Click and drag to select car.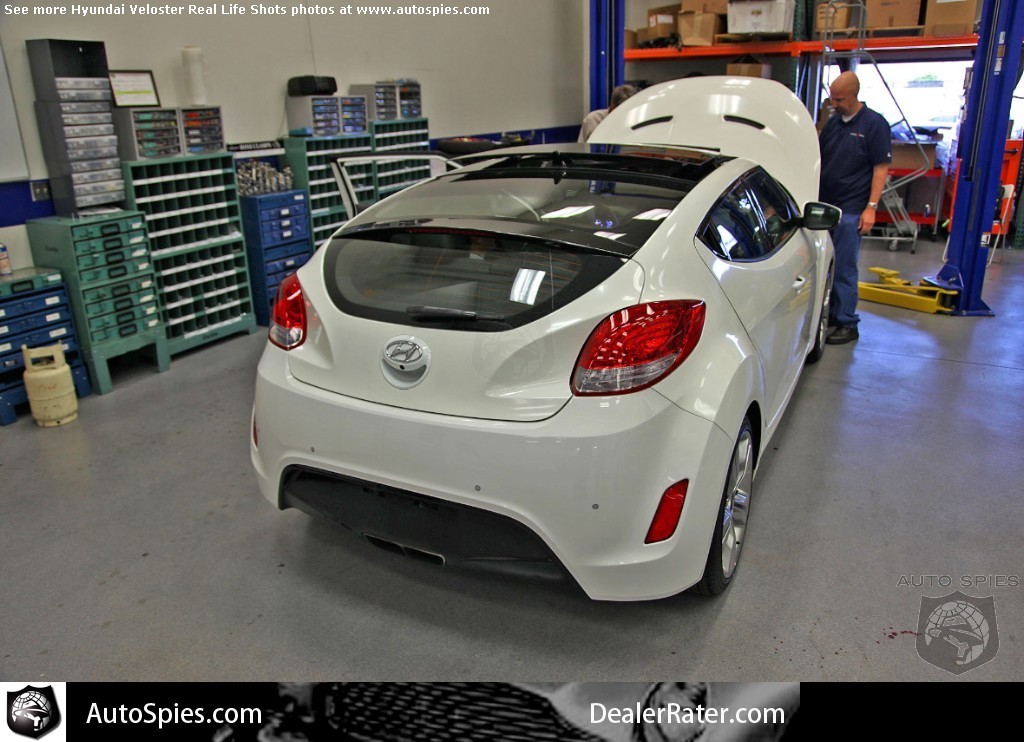
Selection: left=235, top=95, right=814, bottom=610.
